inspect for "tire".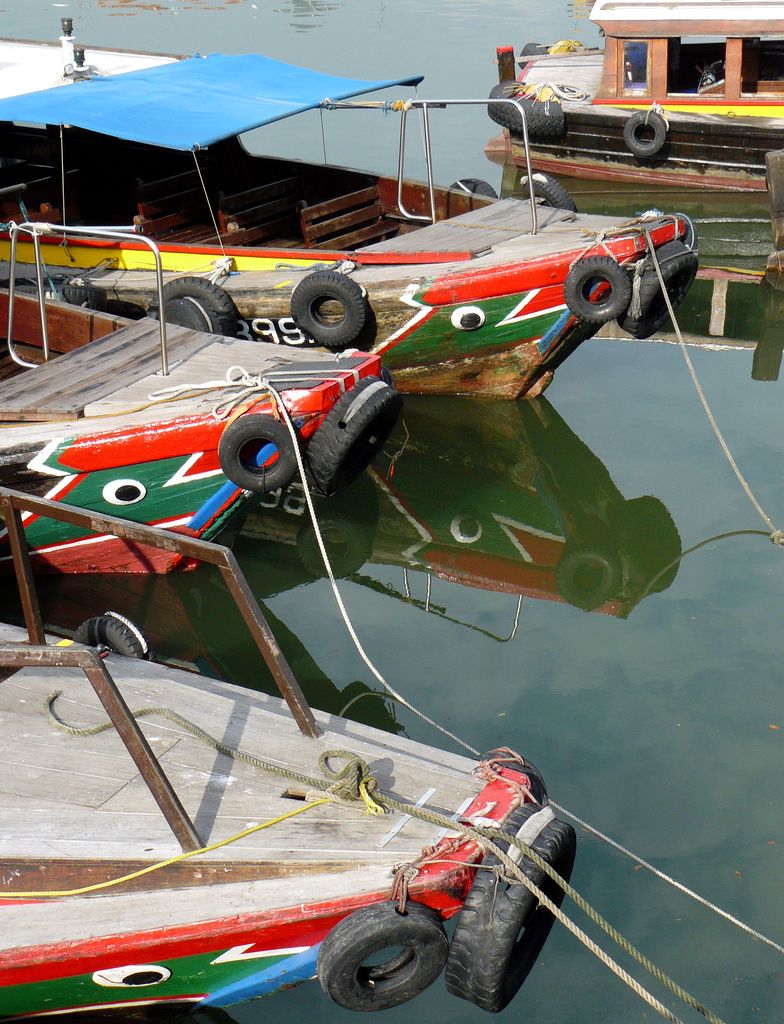
Inspection: bbox=[623, 110, 666, 156].
